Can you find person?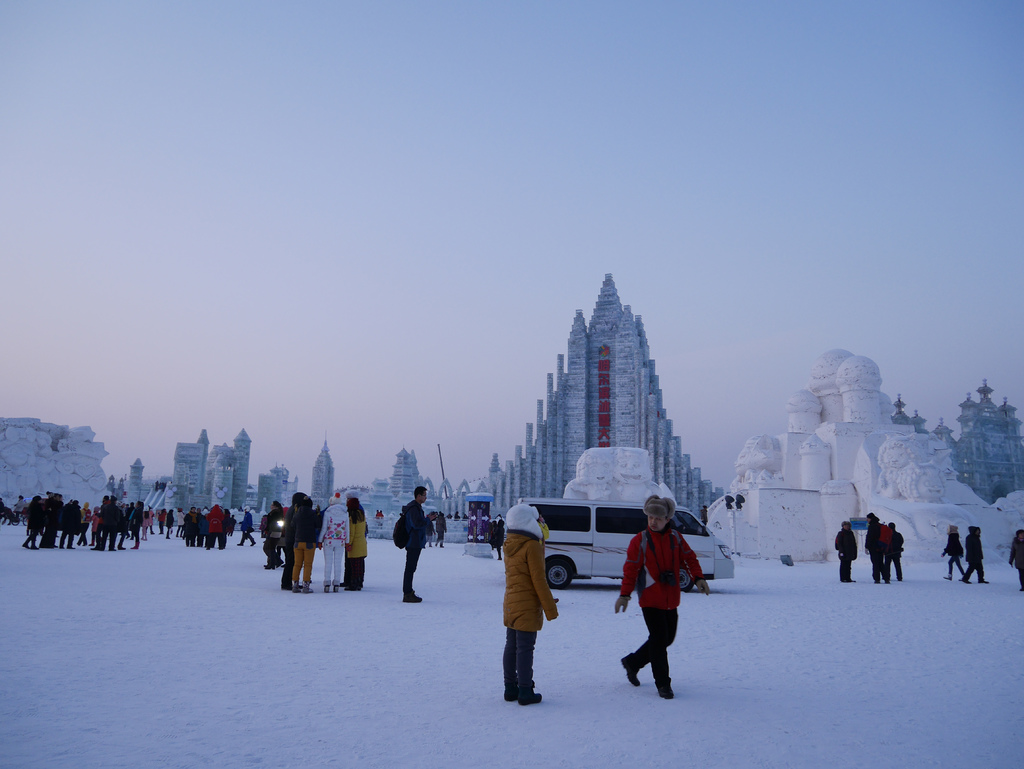
Yes, bounding box: x1=291, y1=497, x2=326, y2=594.
